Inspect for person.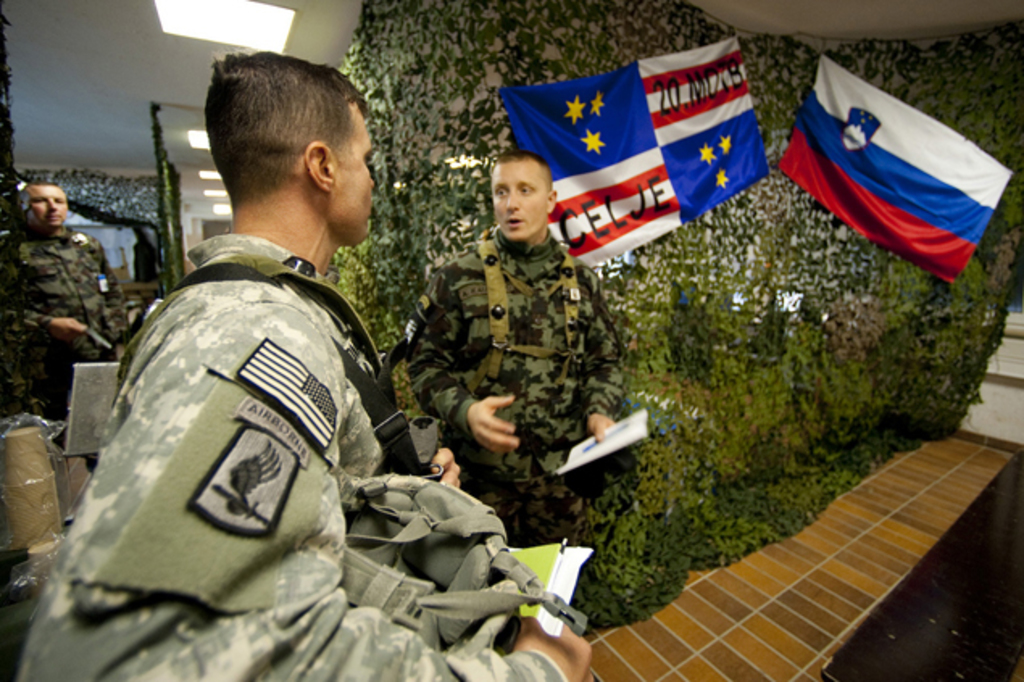
Inspection: bbox=(8, 52, 601, 680).
